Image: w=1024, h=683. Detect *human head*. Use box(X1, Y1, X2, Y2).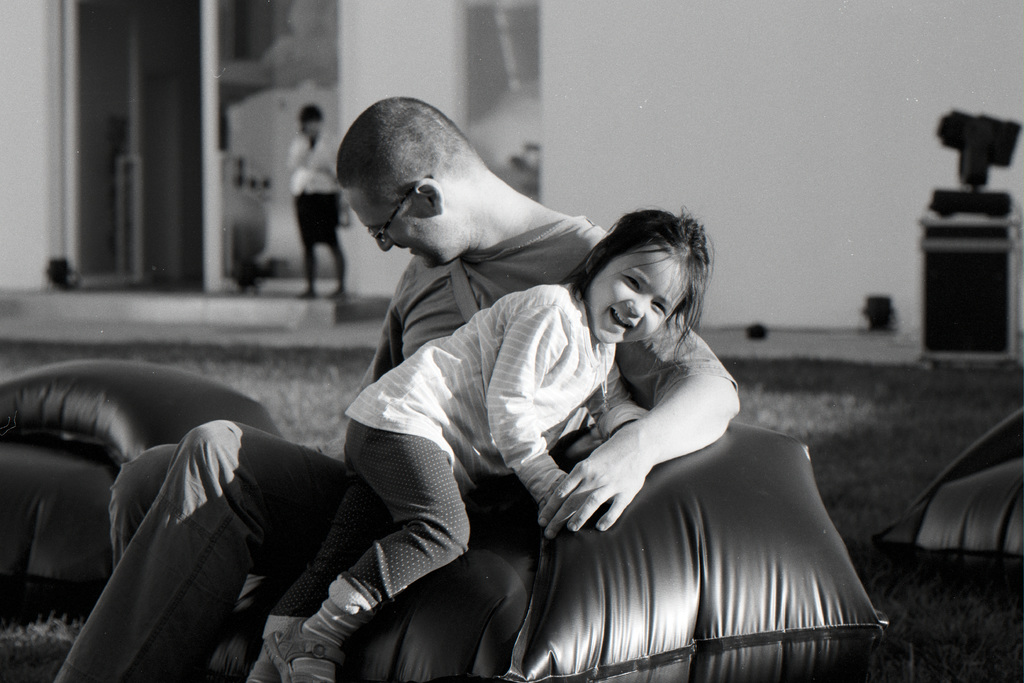
box(580, 207, 717, 350).
